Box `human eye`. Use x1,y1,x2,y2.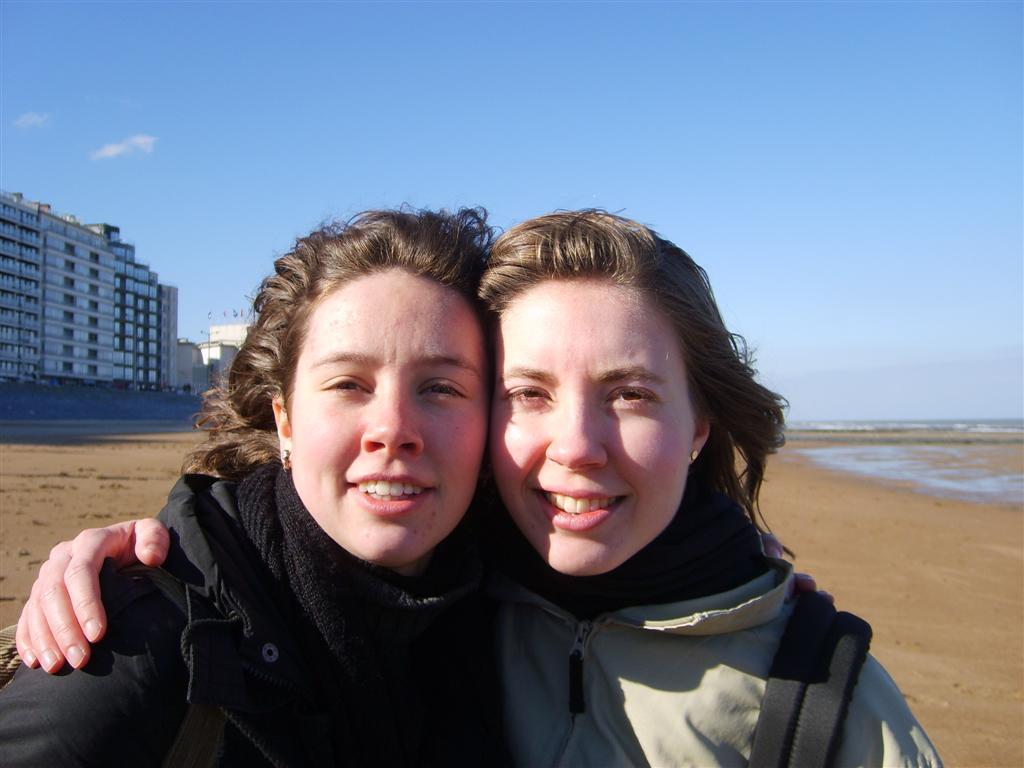
420,379,469,400.
